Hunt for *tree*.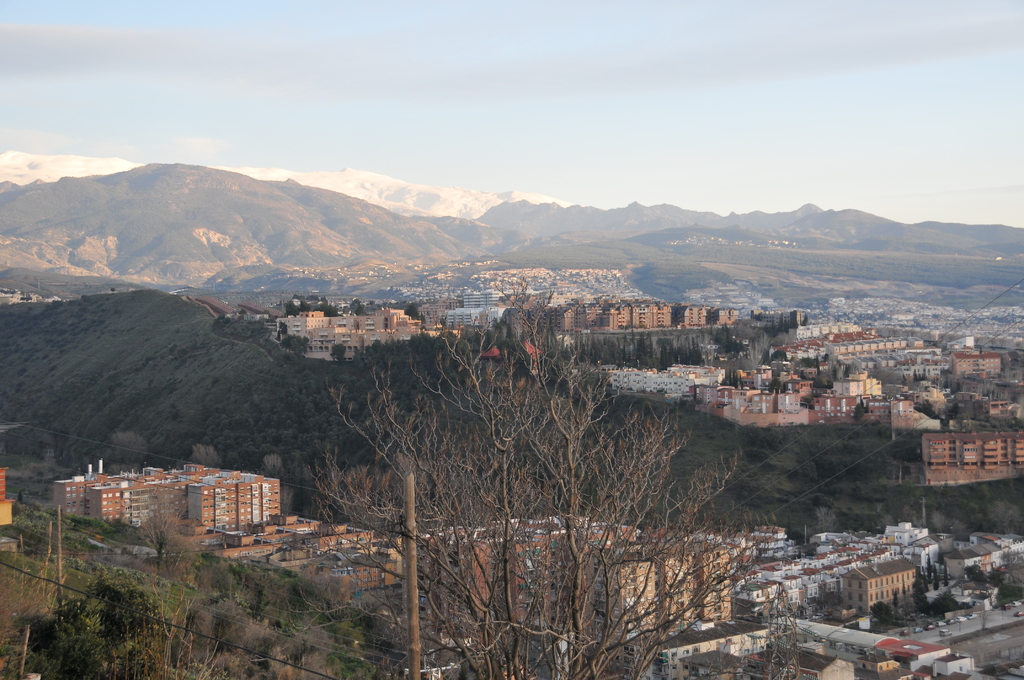
Hunted down at bbox(941, 562, 950, 588).
